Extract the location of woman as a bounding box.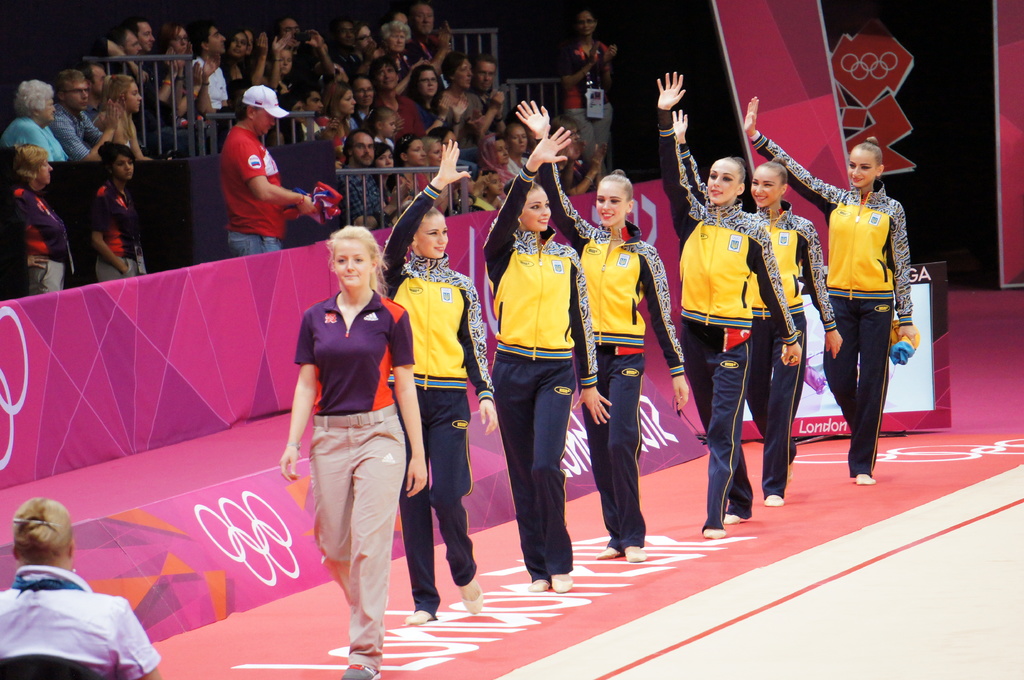
left=357, top=70, right=372, bottom=120.
